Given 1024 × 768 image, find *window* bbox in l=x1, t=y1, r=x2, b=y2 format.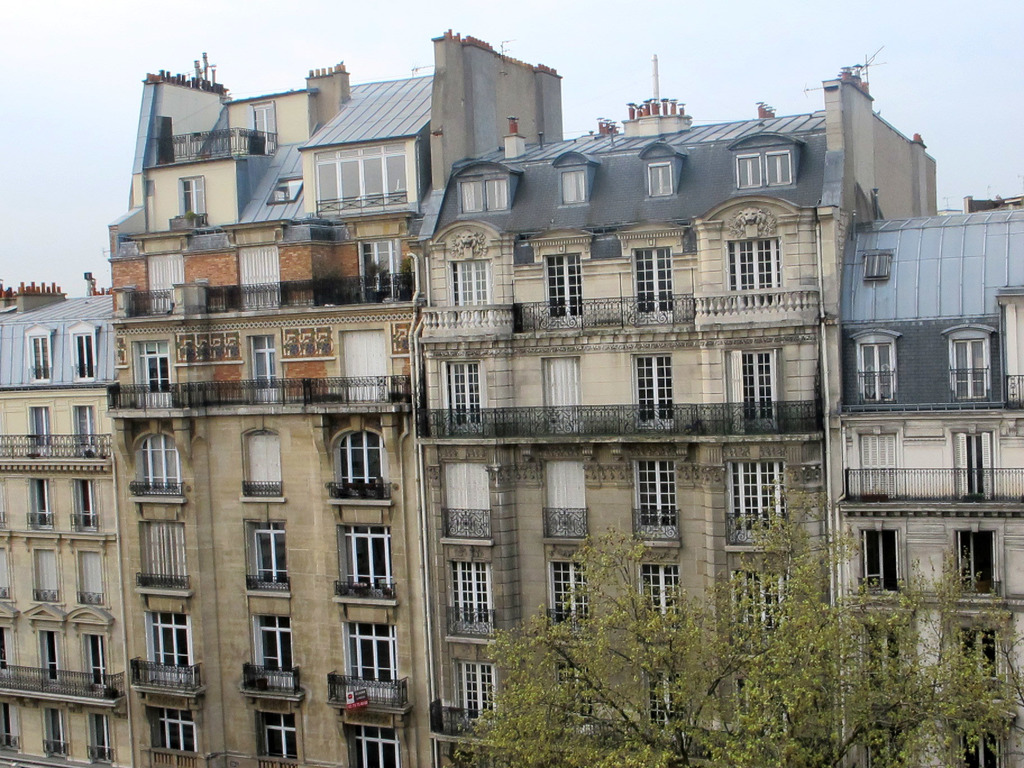
l=723, t=455, r=790, b=554.
